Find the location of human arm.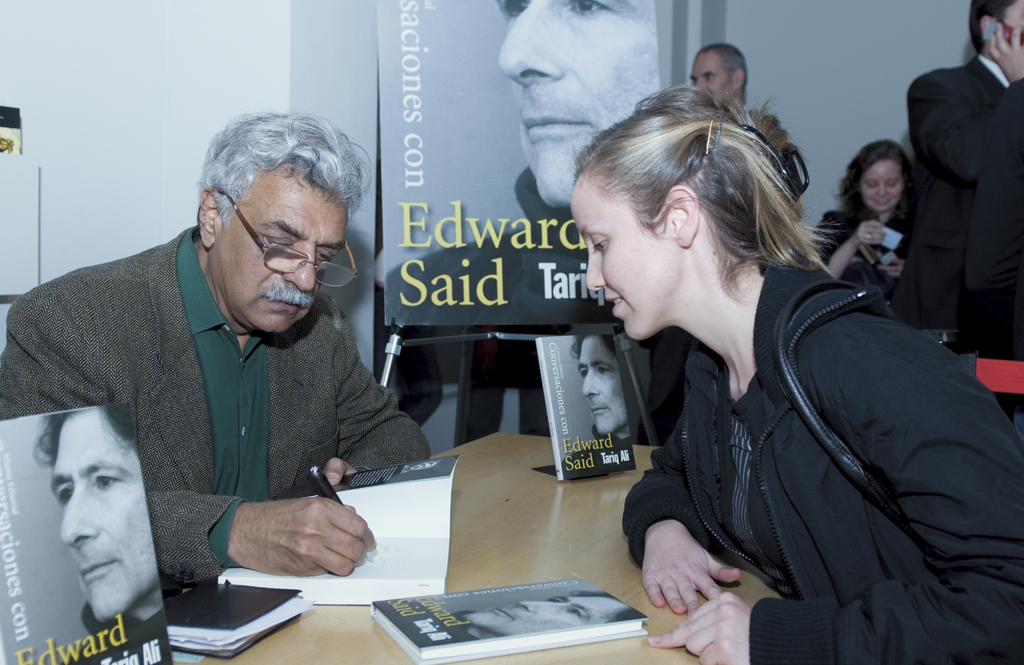
Location: (632, 316, 1023, 663).
